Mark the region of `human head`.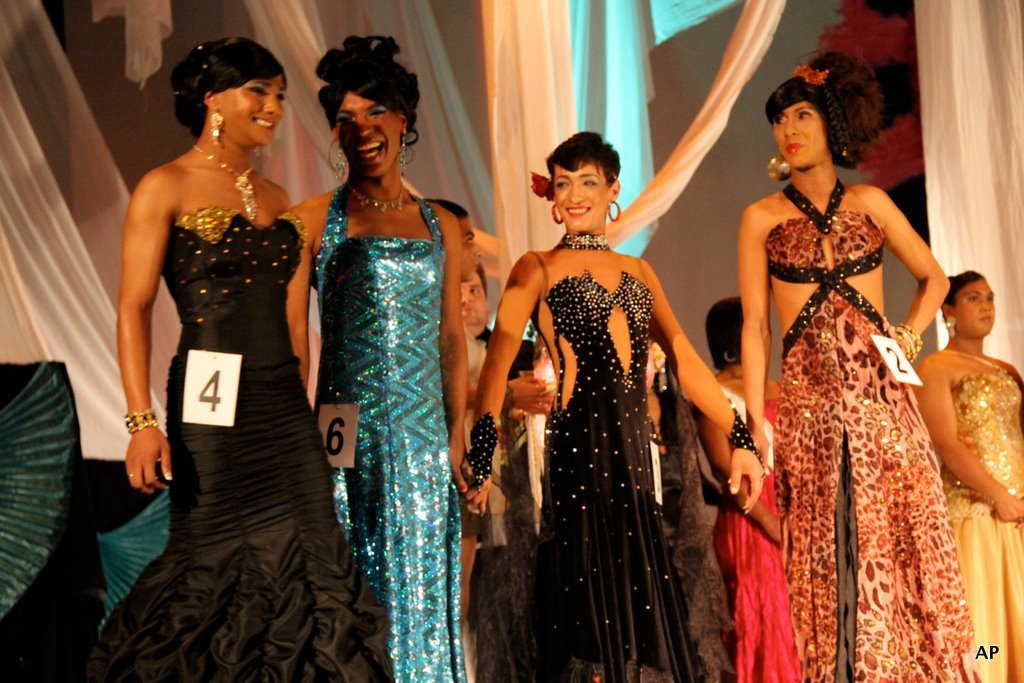
Region: [768, 75, 856, 171].
